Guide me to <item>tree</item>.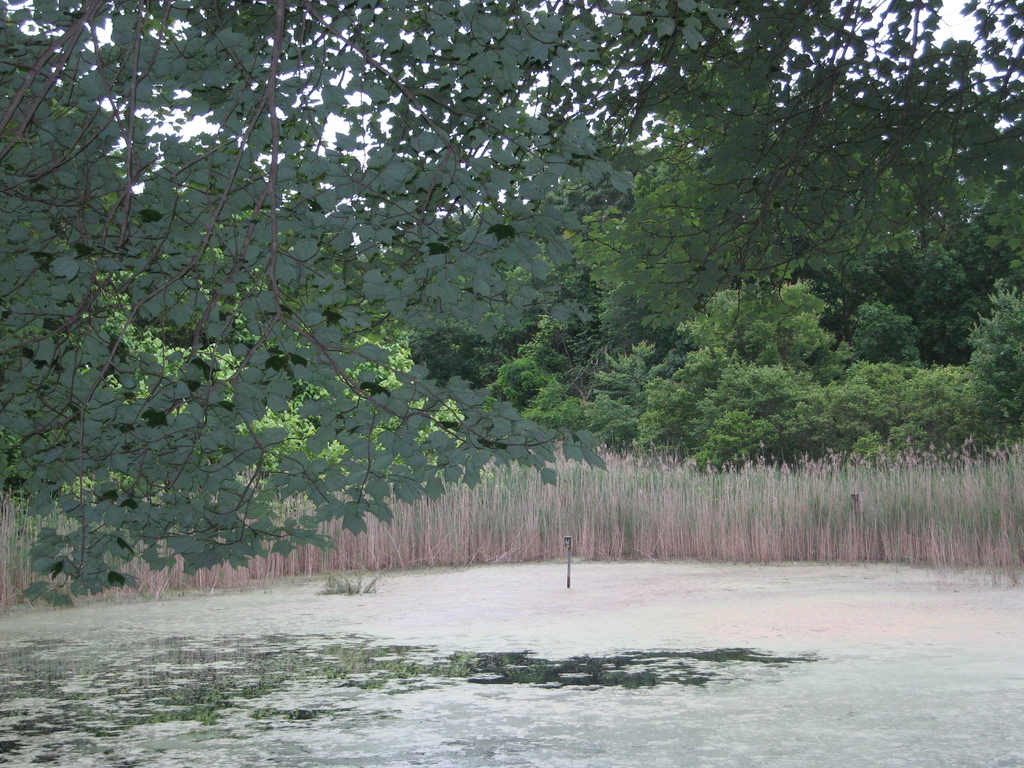
Guidance: select_region(969, 267, 1023, 452).
